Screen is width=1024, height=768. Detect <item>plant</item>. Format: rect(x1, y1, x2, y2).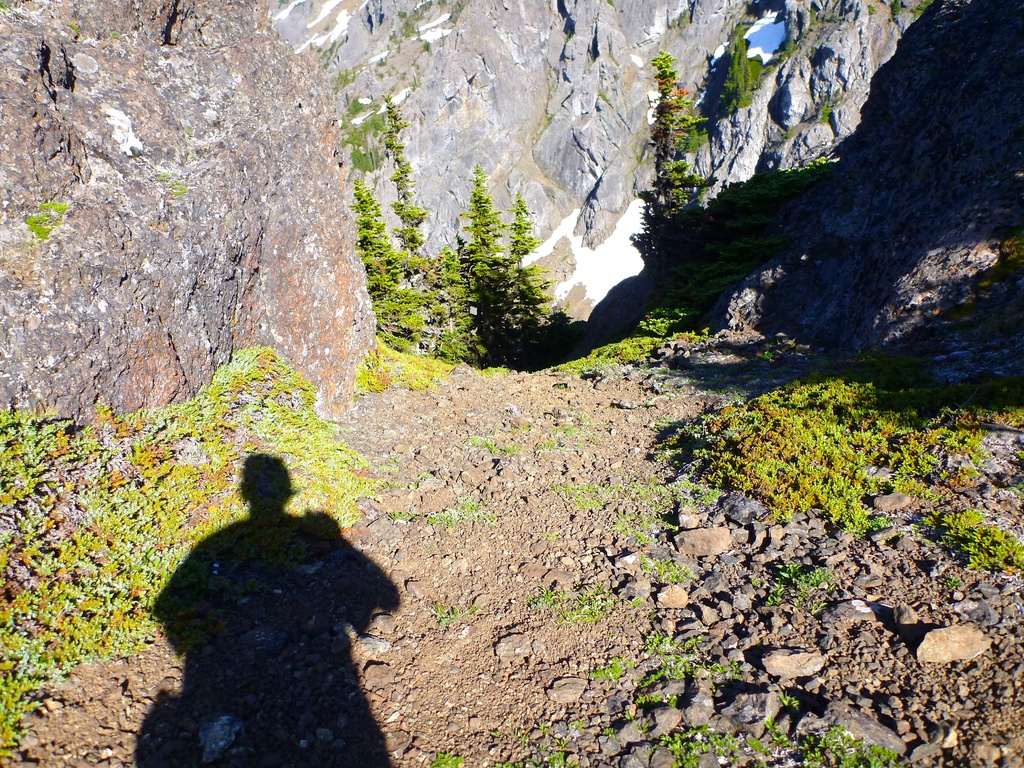
rect(568, 719, 586, 732).
